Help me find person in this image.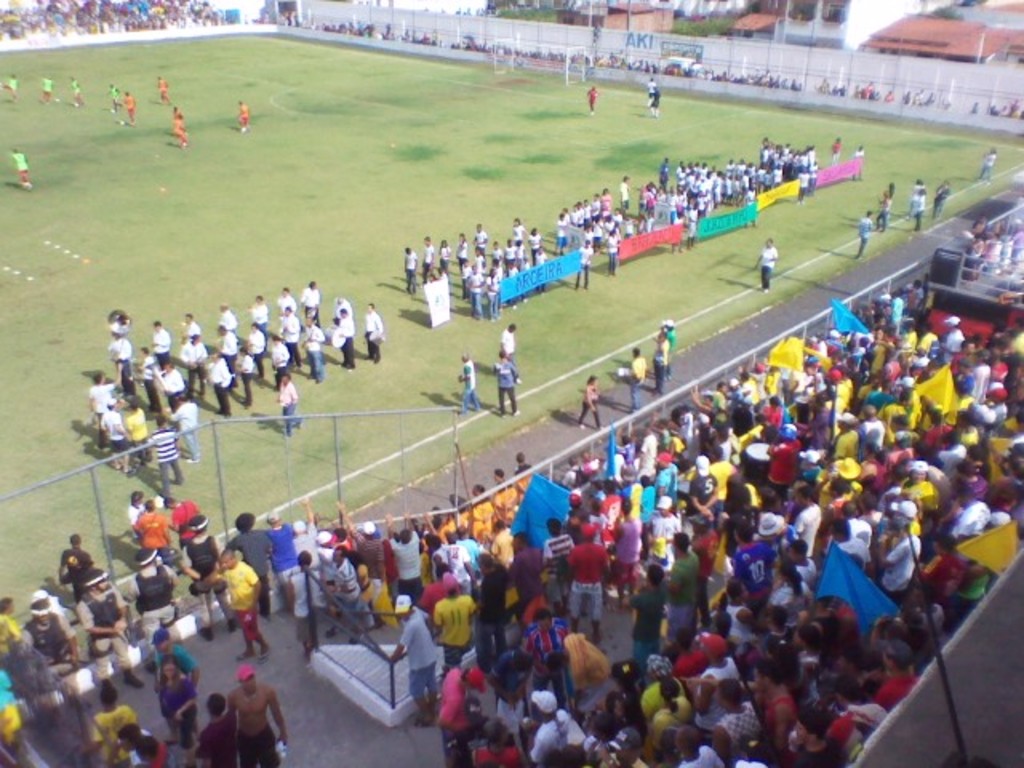
Found it: (272, 304, 307, 363).
